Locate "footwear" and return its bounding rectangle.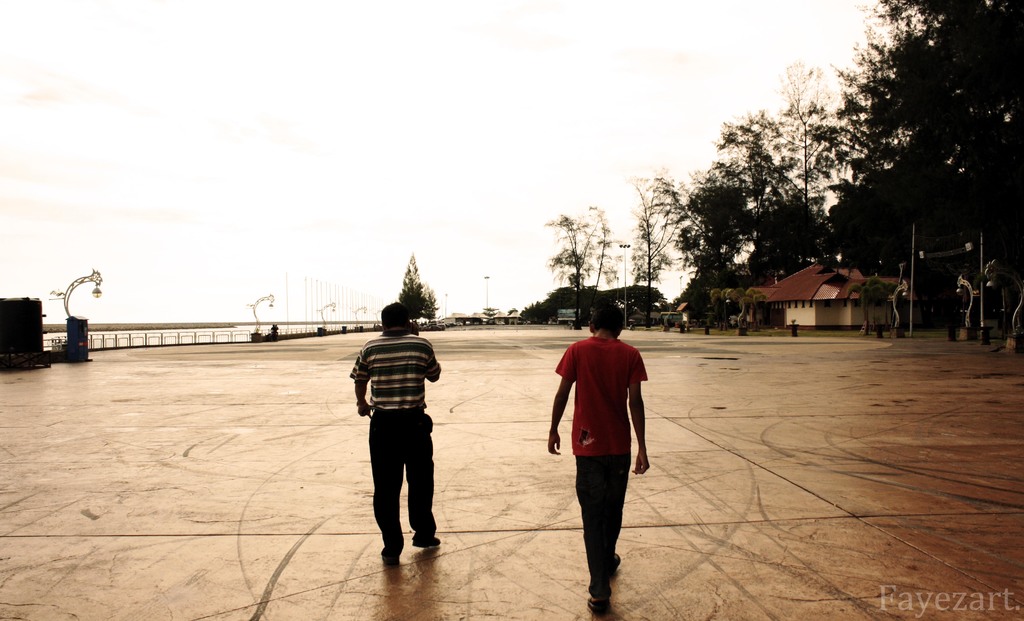
x1=380, y1=543, x2=401, y2=557.
